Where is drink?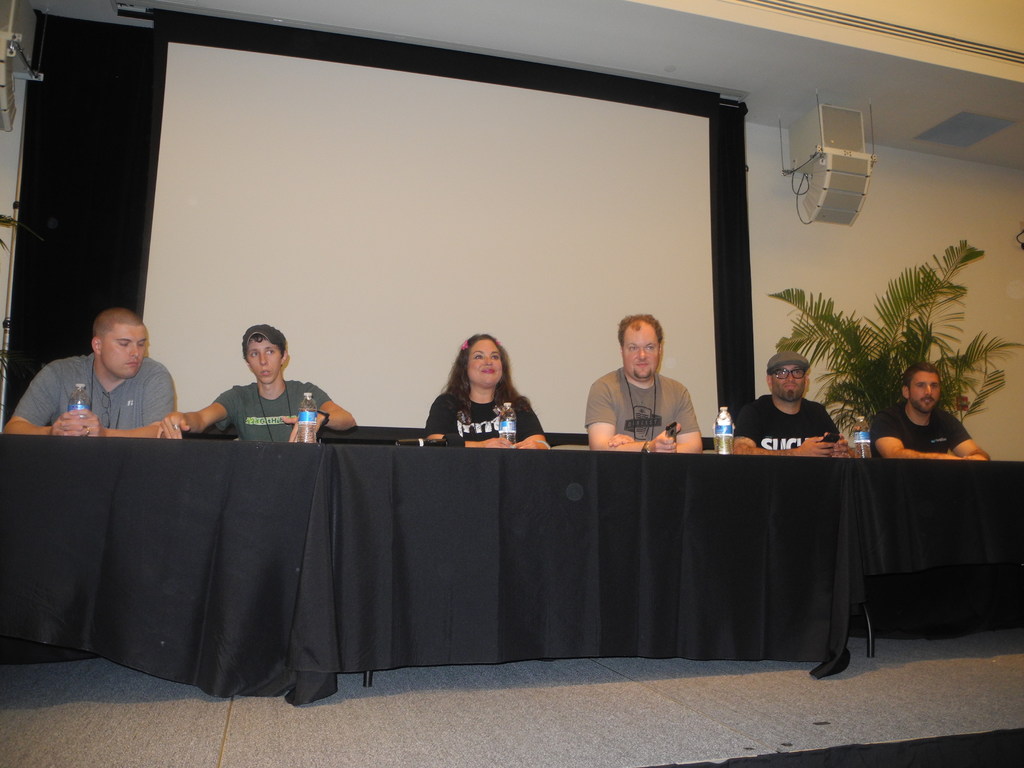
<region>711, 412, 731, 452</region>.
